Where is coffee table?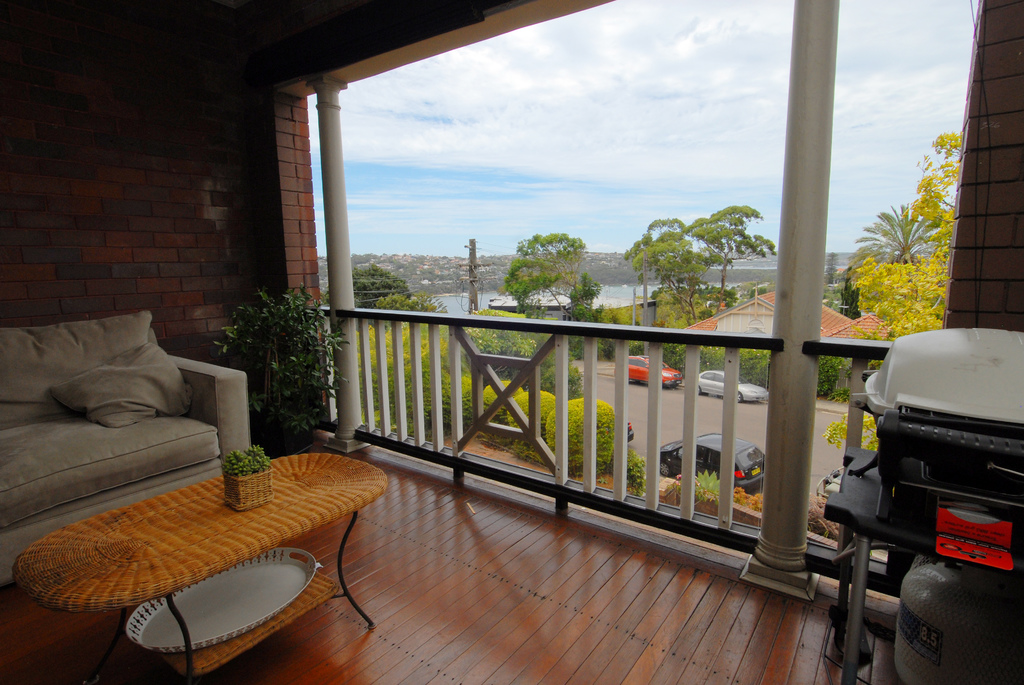
box(13, 456, 367, 679).
